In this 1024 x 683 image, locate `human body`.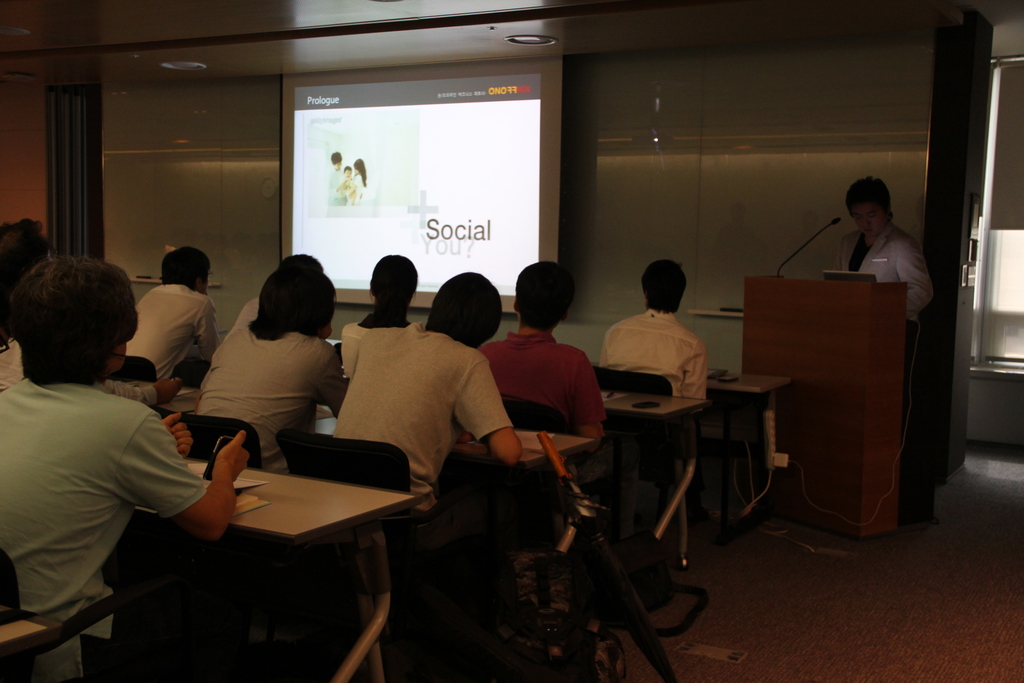
Bounding box: <region>845, 173, 929, 386</region>.
